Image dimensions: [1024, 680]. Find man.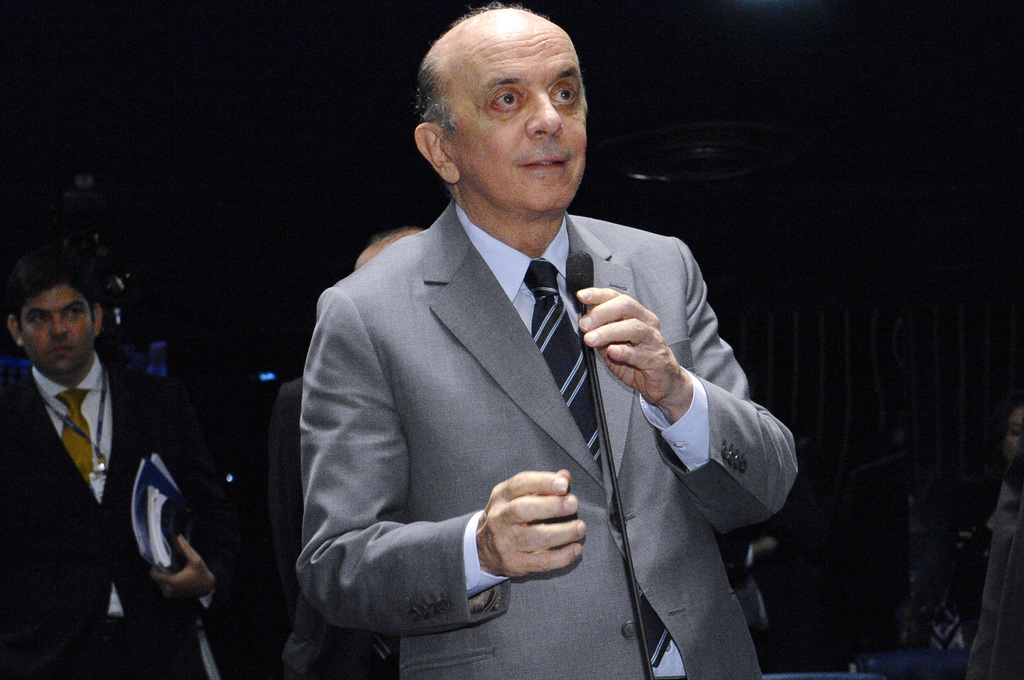
locate(0, 257, 239, 679).
